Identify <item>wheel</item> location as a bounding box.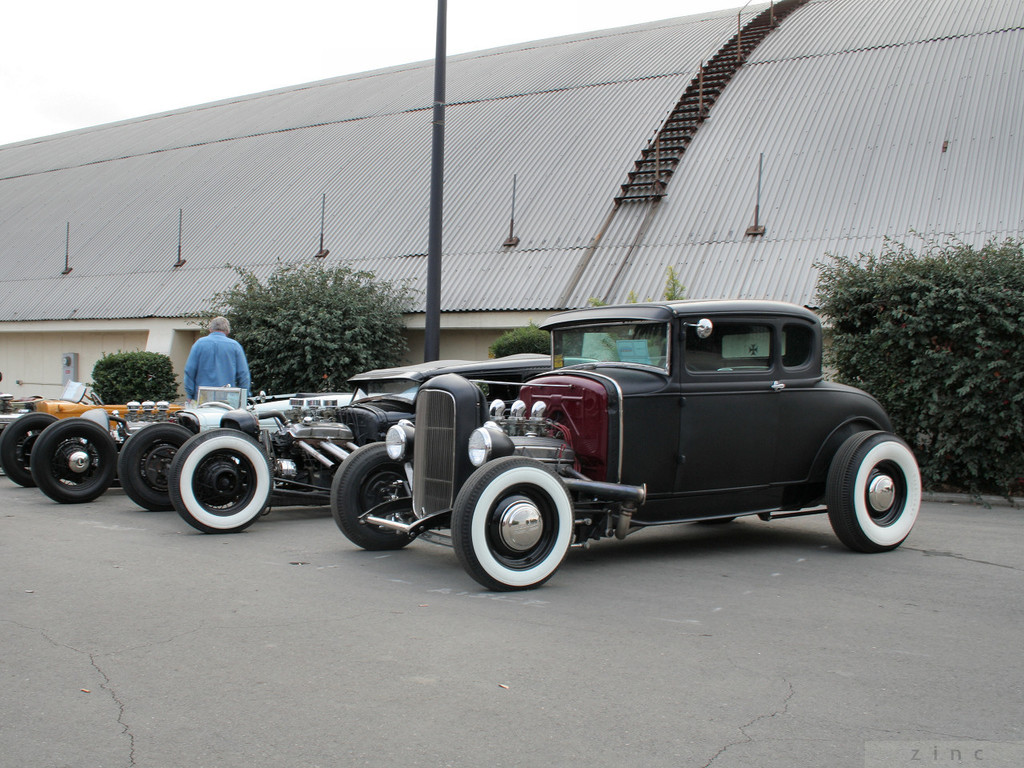
<bbox>827, 433, 921, 554</bbox>.
